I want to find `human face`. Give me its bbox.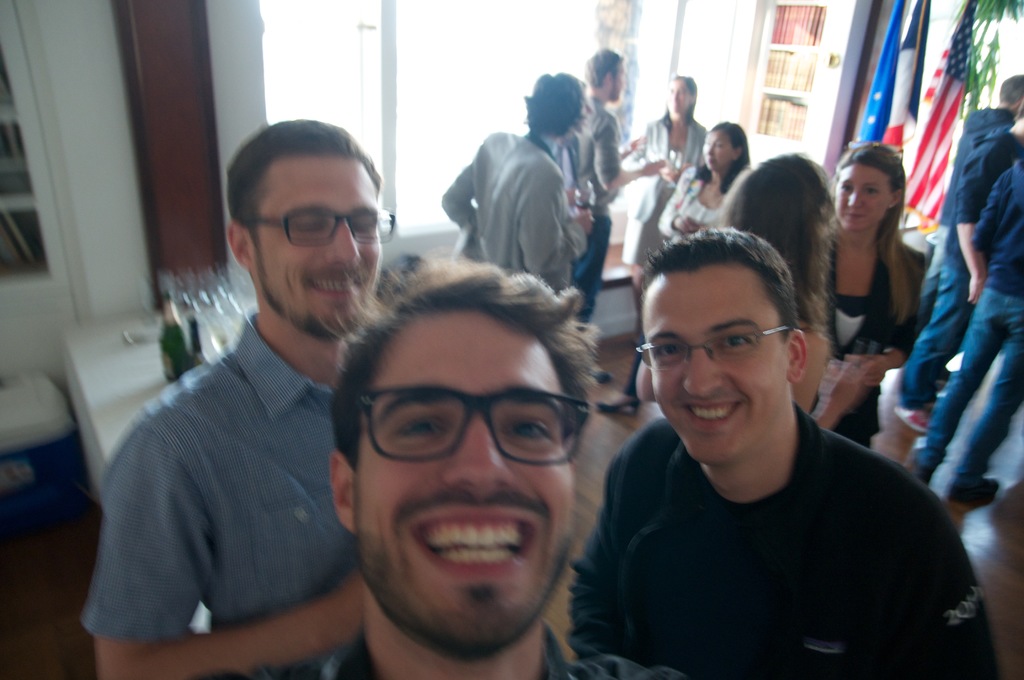
252:149:381:335.
